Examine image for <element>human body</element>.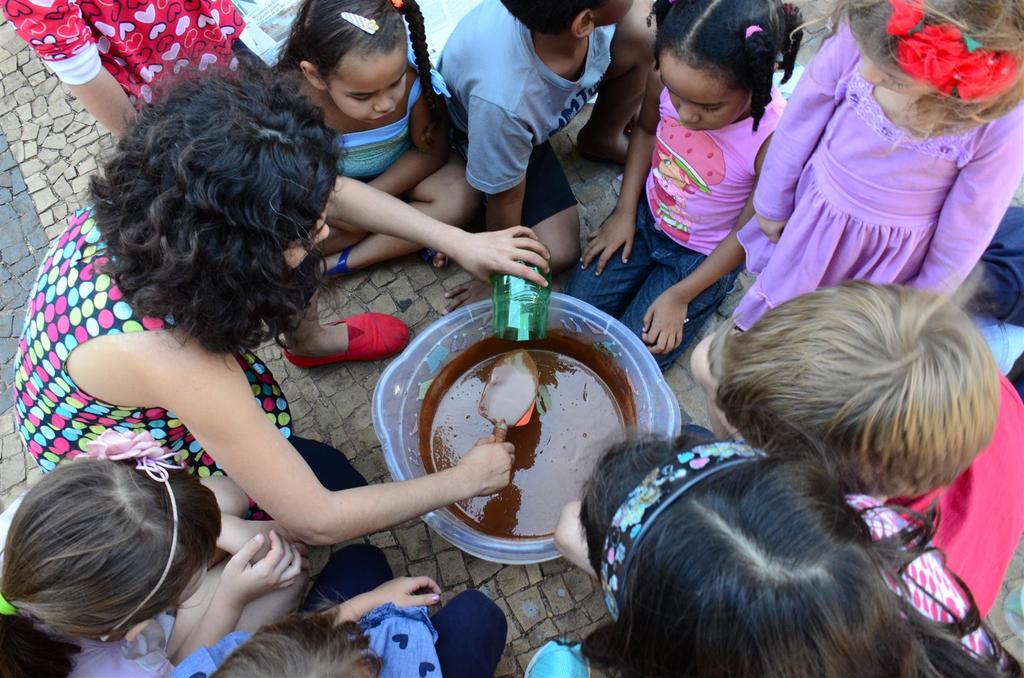
Examination result: <box>0,0,258,134</box>.
